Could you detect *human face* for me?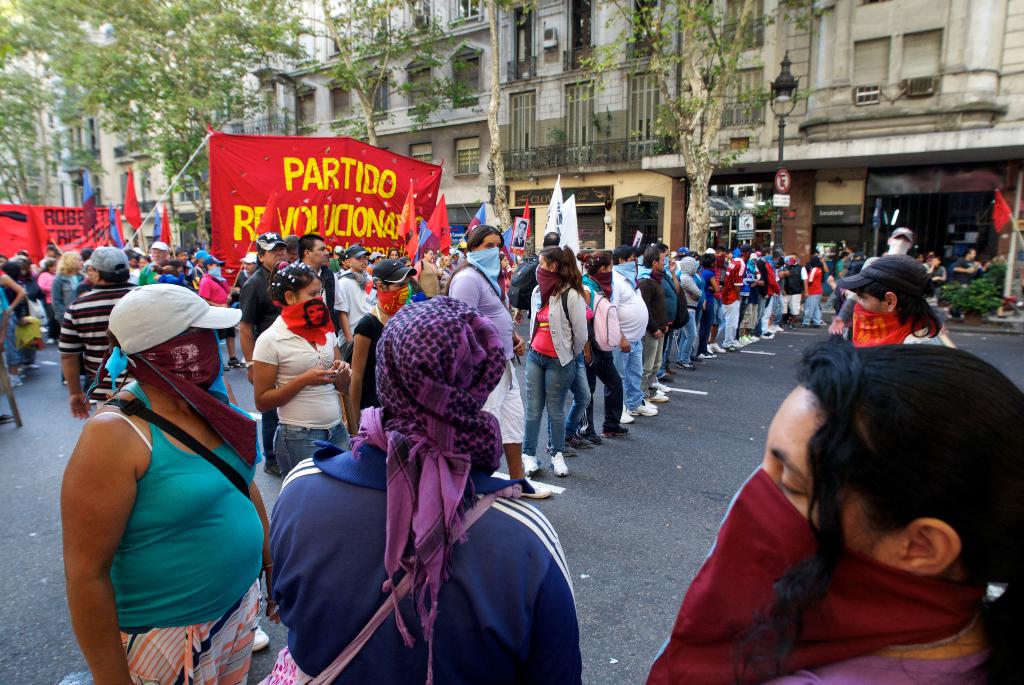
Detection result: x1=854, y1=290, x2=887, y2=317.
